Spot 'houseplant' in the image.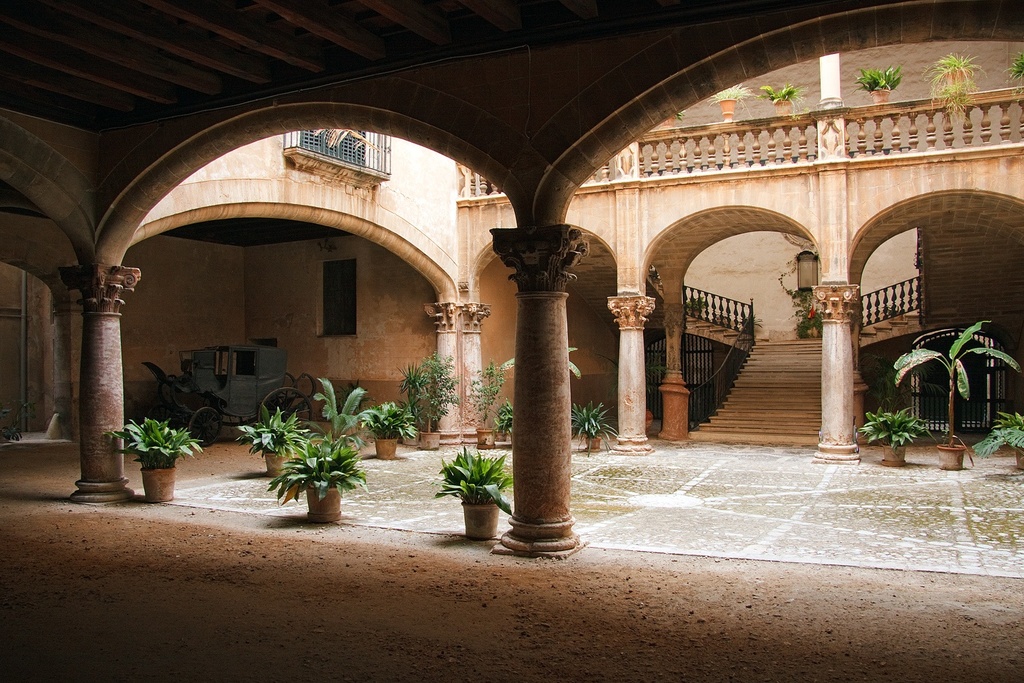
'houseplant' found at <region>231, 410, 308, 477</region>.
